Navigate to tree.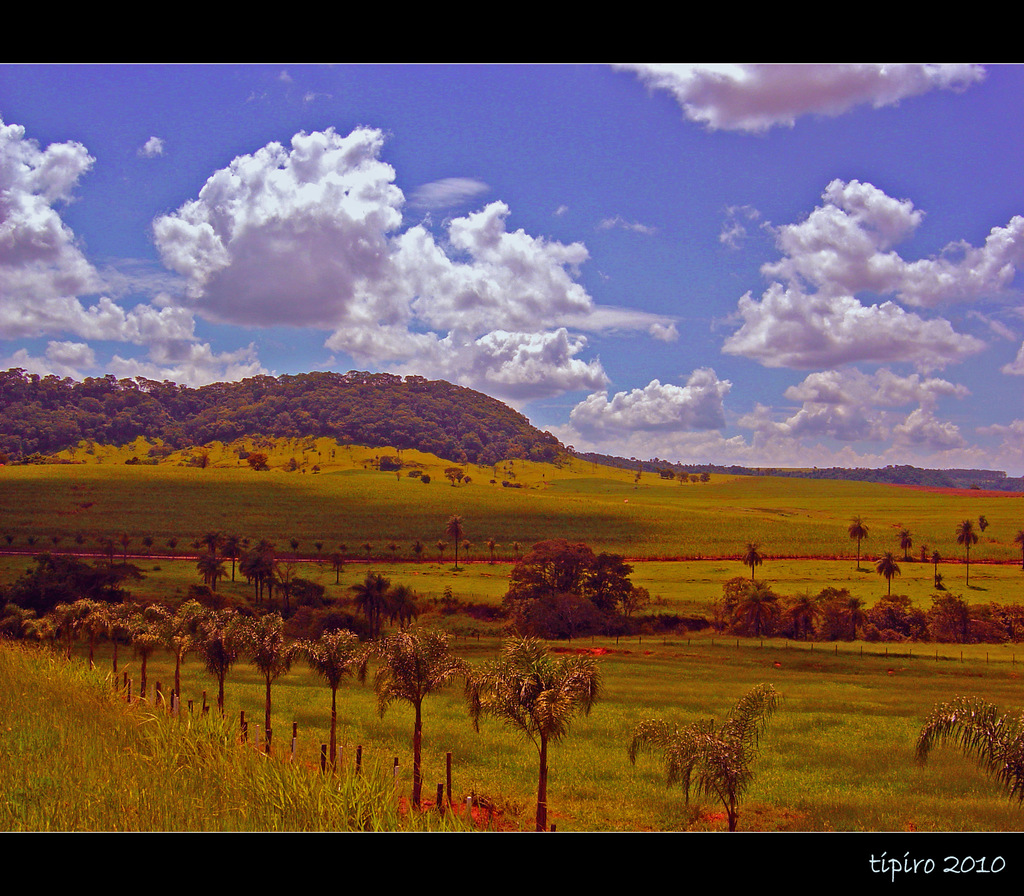
Navigation target: (75,595,124,682).
